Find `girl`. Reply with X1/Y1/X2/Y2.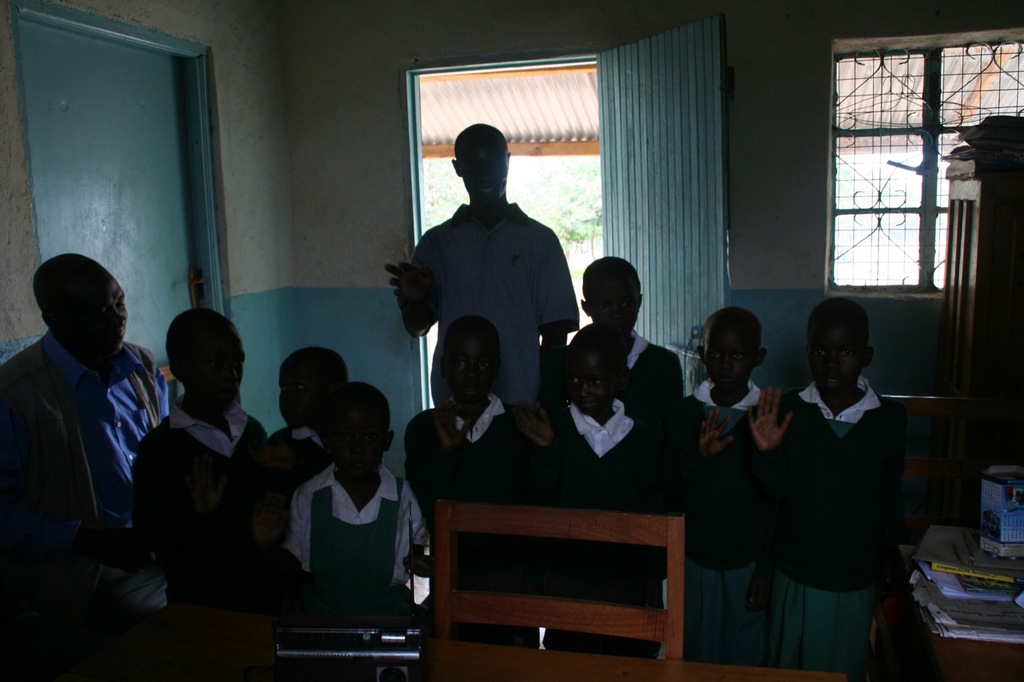
513/328/666/658.
